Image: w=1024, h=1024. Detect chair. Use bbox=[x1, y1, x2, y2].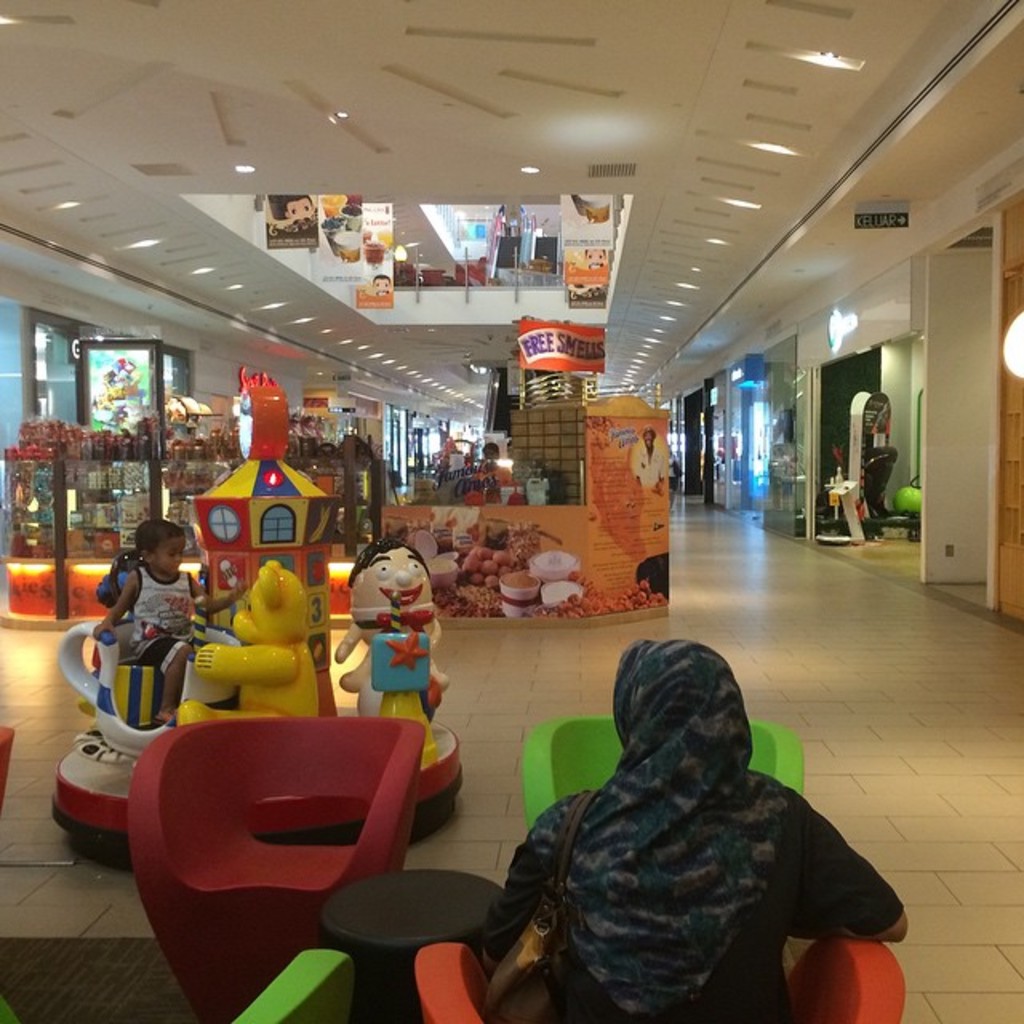
bbox=[411, 936, 907, 1022].
